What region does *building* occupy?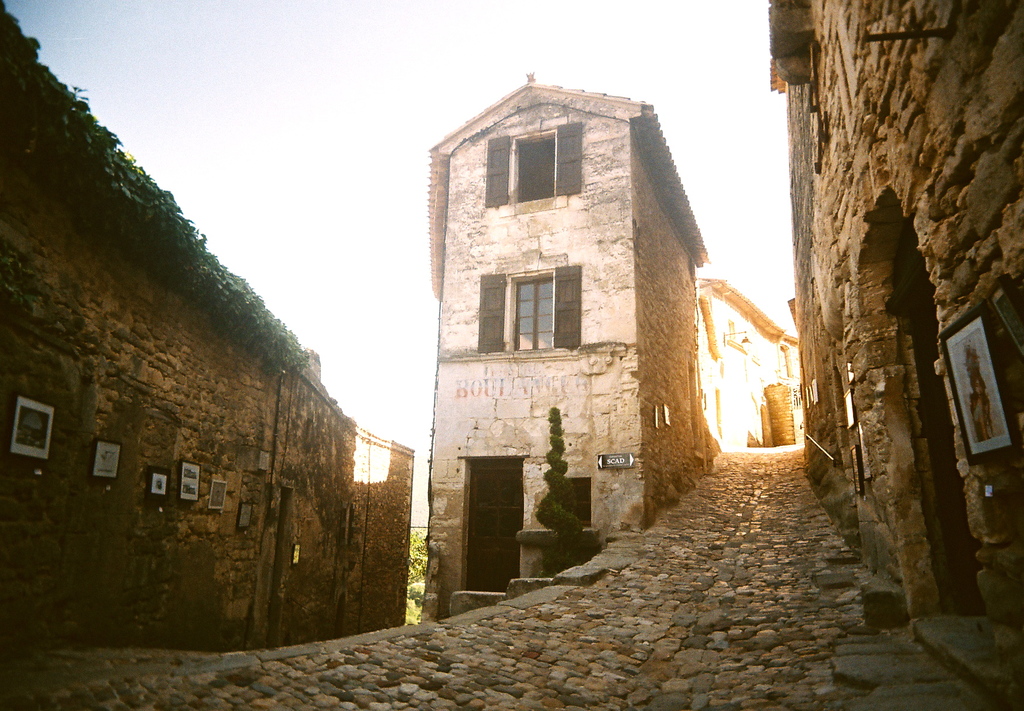
{"x1": 769, "y1": 0, "x2": 1023, "y2": 690}.
